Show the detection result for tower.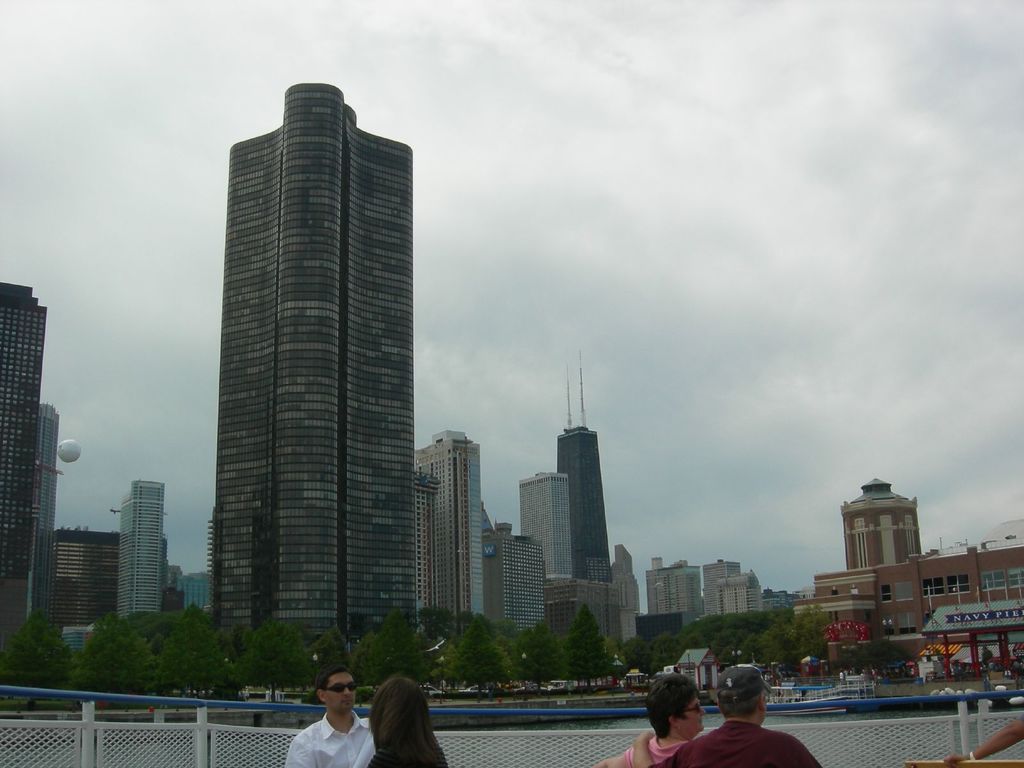
<bbox>555, 364, 618, 582</bbox>.
